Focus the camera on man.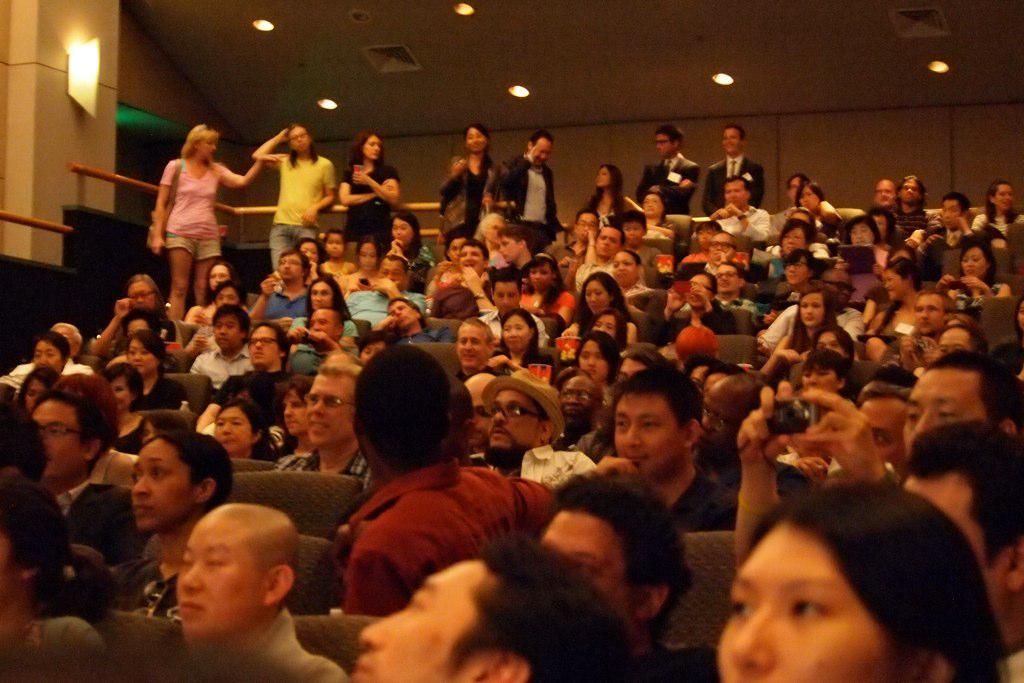
Focus region: rect(793, 379, 911, 488).
